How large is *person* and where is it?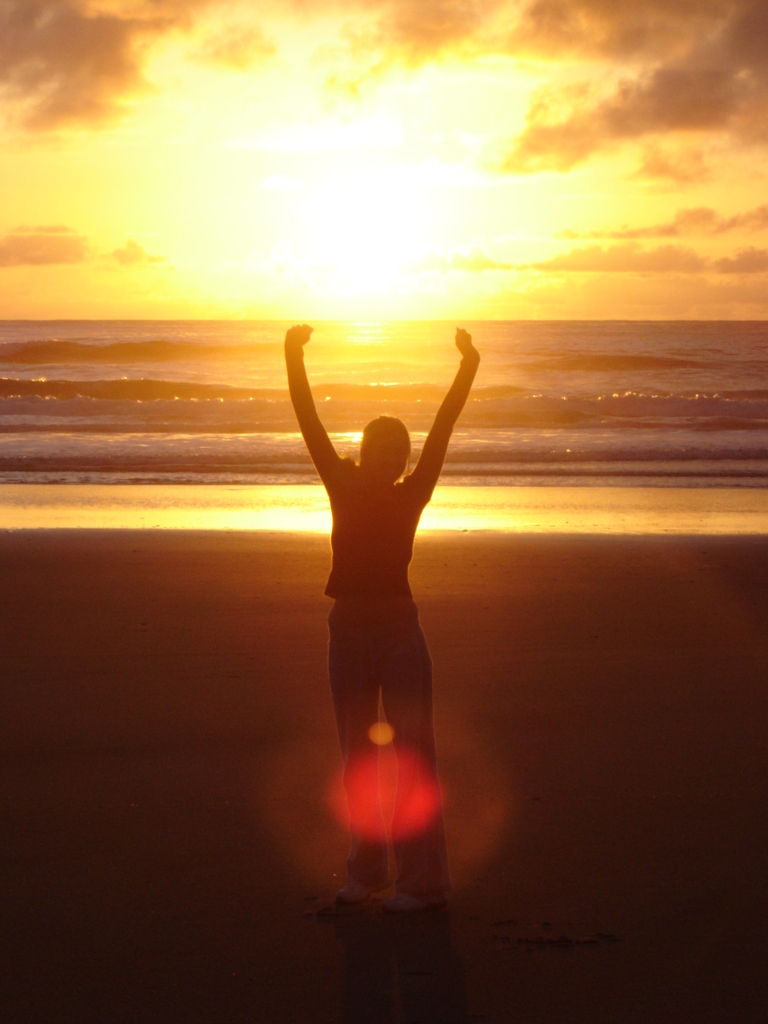
Bounding box: (286,327,479,877).
